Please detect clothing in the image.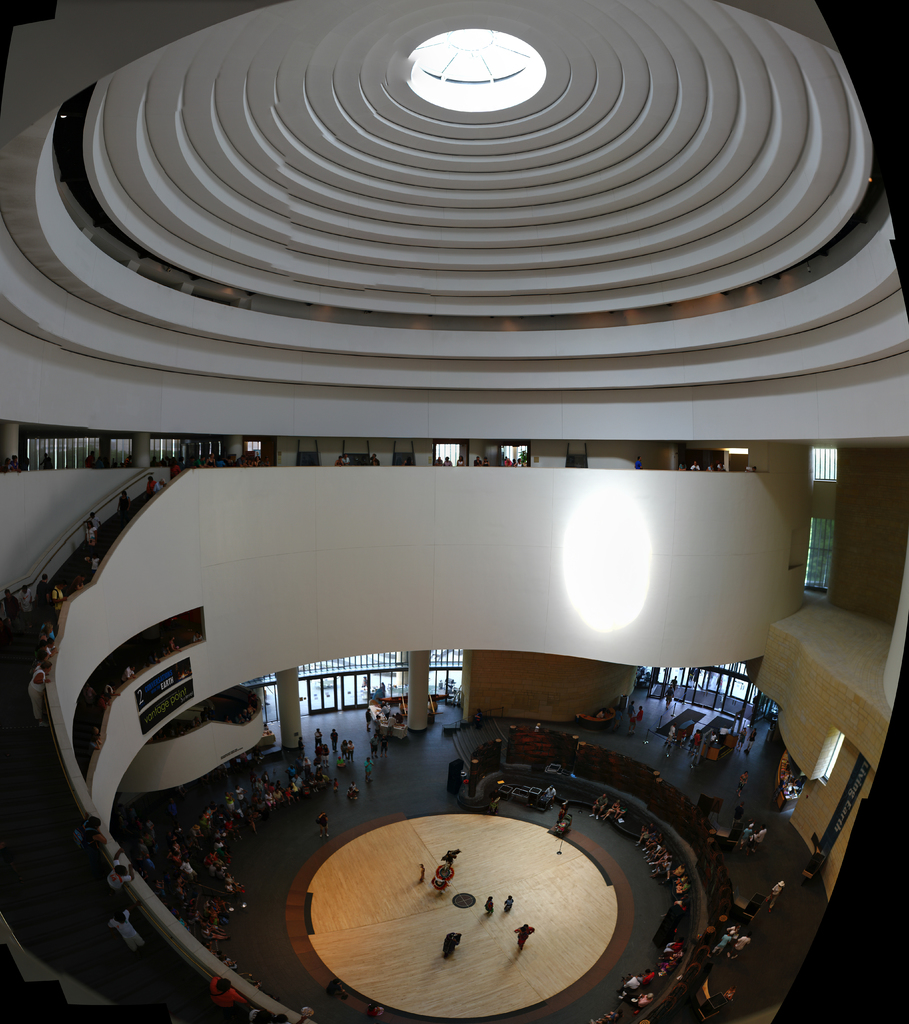
{"left": 369, "top": 738, "right": 379, "bottom": 753}.
